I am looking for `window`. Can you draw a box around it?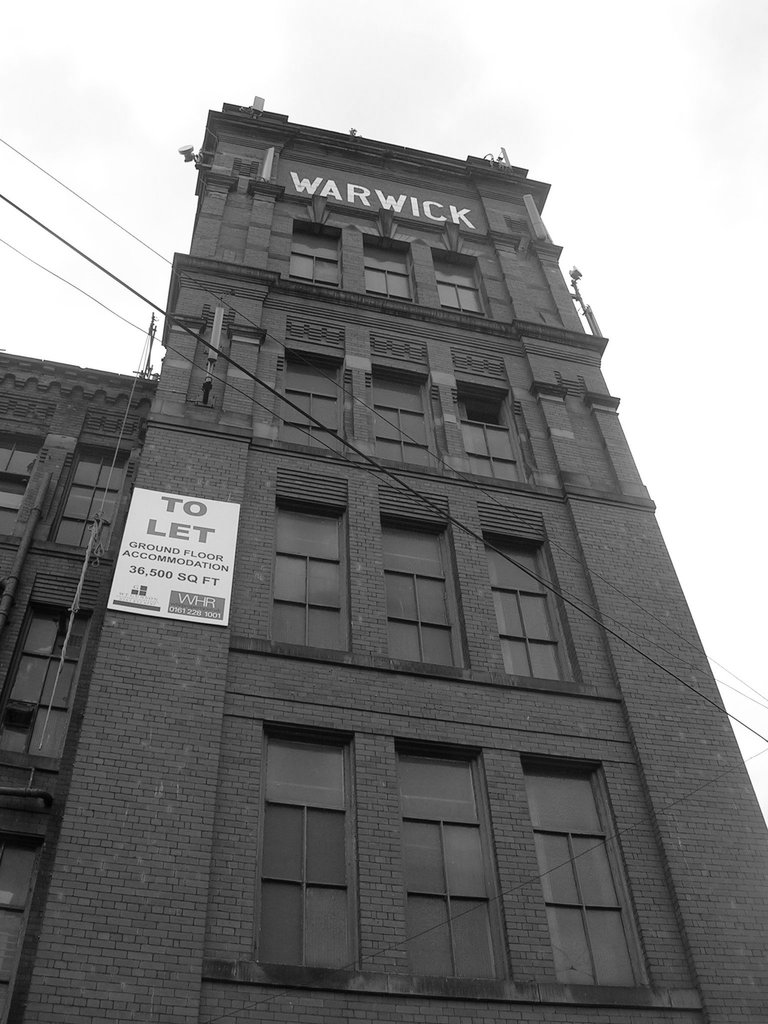
Sure, the bounding box is bbox=(275, 356, 343, 440).
